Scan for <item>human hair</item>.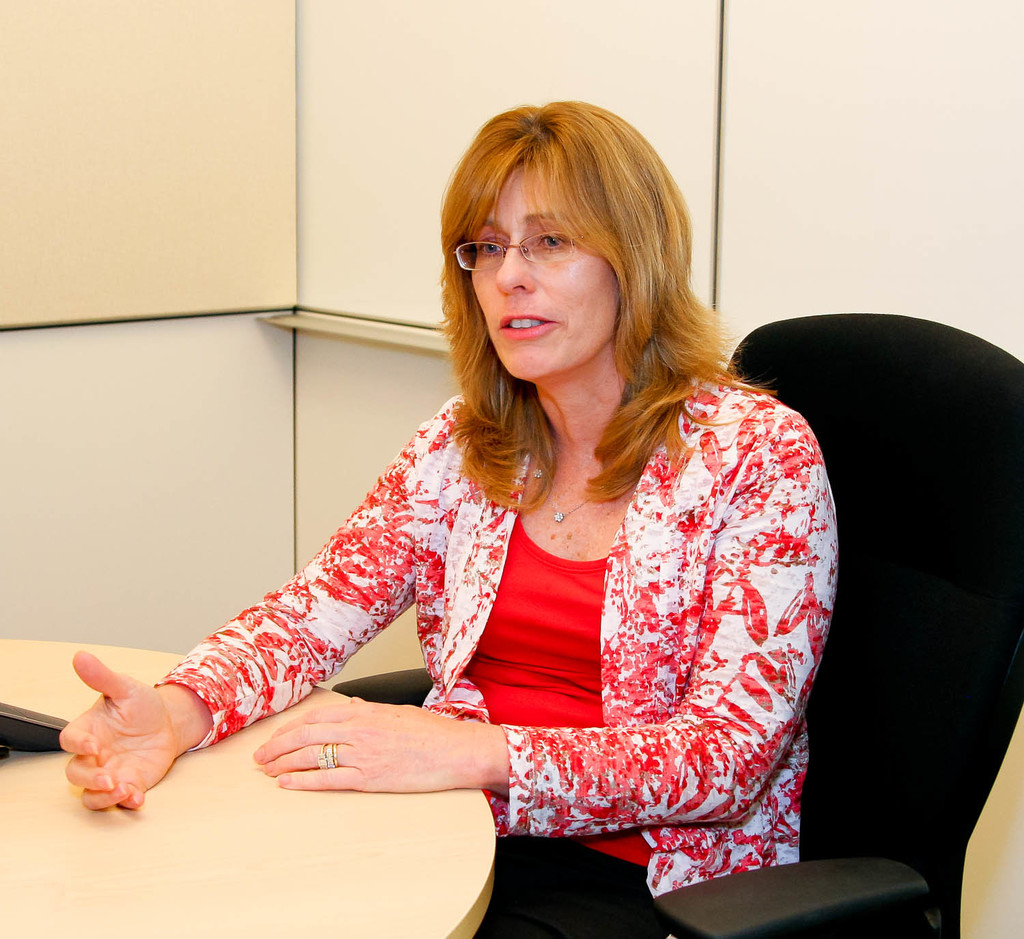
Scan result: 423, 87, 713, 506.
